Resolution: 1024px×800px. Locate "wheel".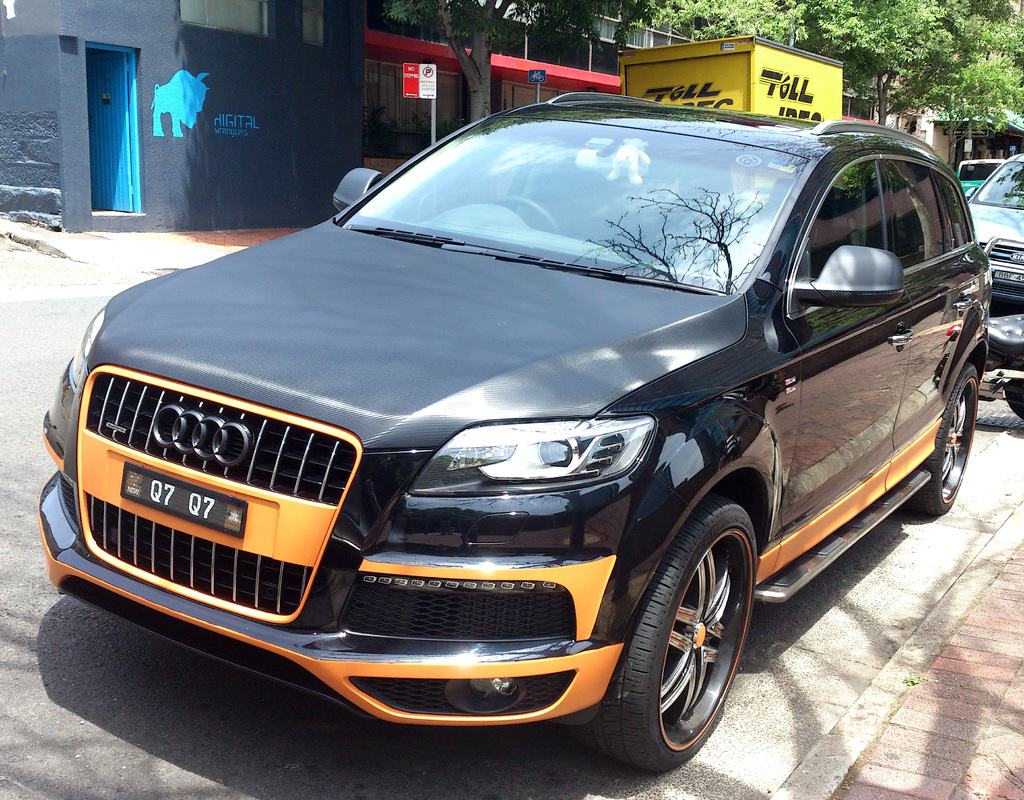
[1004,379,1023,419].
